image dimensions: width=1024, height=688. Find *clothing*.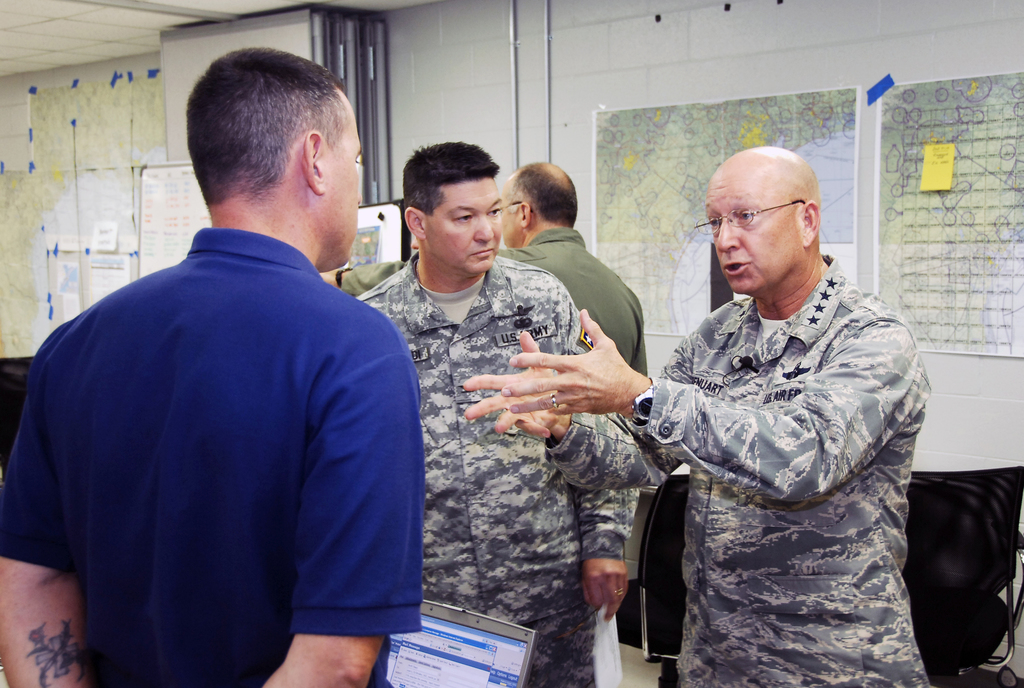
(x1=541, y1=251, x2=929, y2=687).
